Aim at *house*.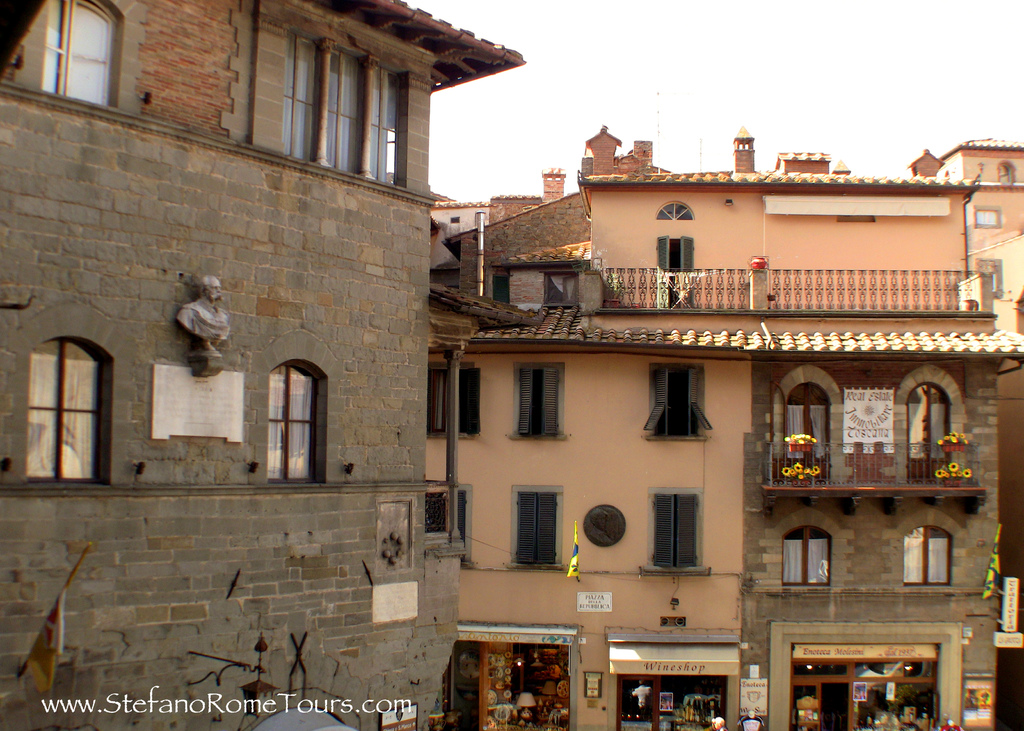
Aimed at <bbox>414, 113, 1023, 730</bbox>.
